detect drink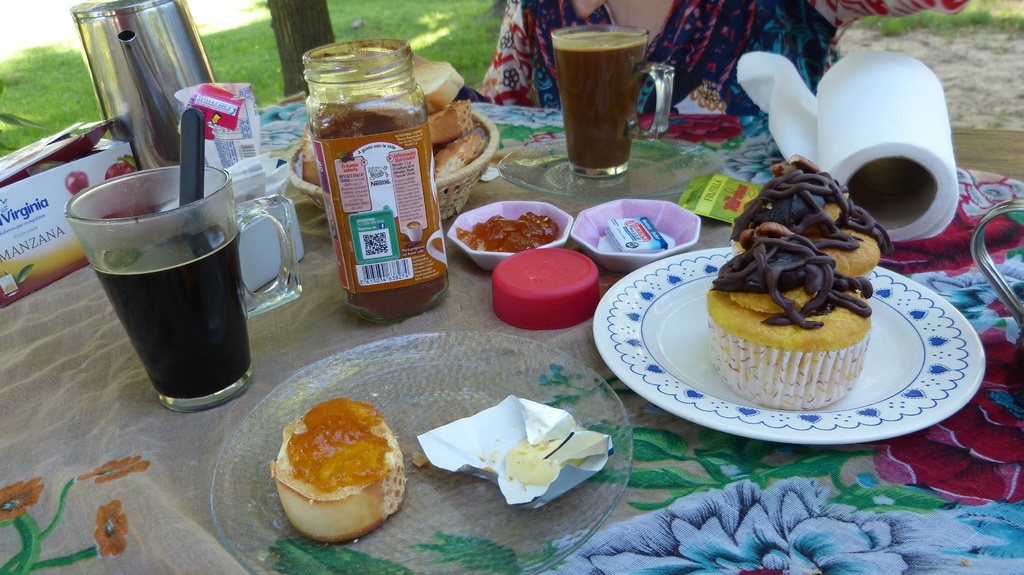
bbox=[90, 163, 255, 421]
